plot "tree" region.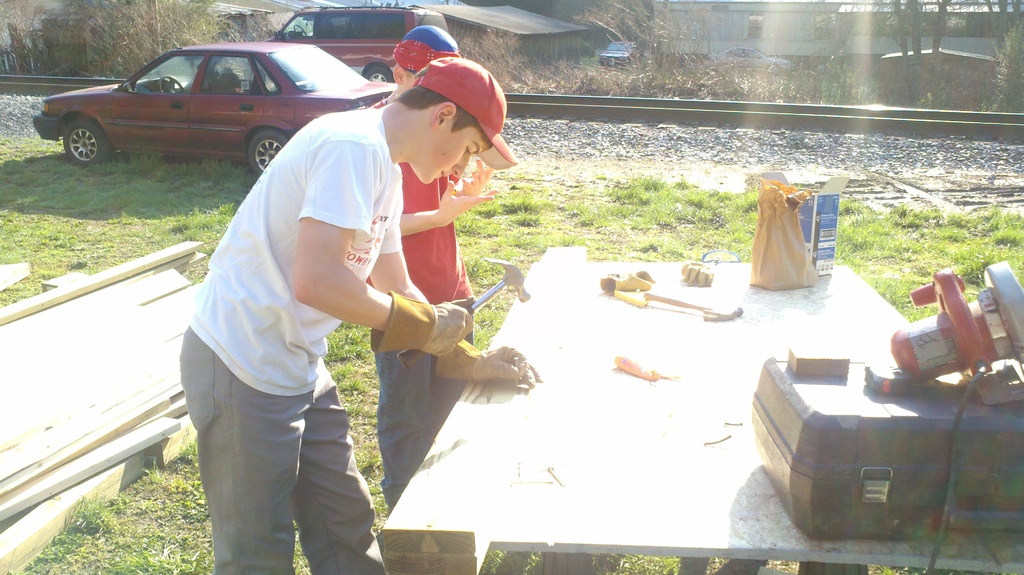
Plotted at box=[981, 13, 1023, 108].
